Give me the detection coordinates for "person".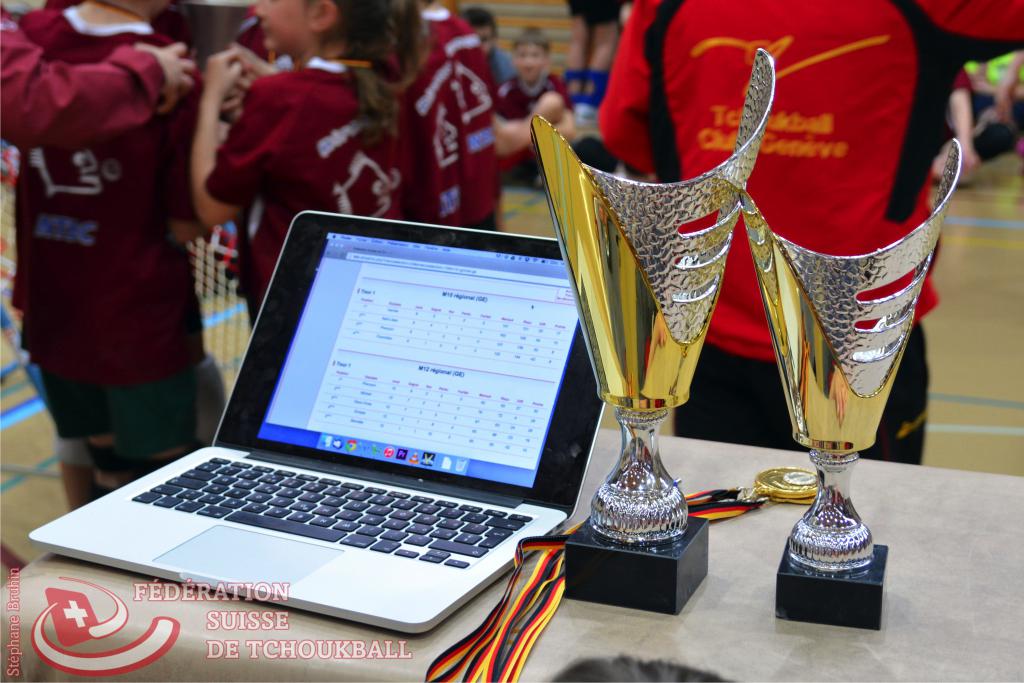
left=456, top=8, right=508, bottom=89.
